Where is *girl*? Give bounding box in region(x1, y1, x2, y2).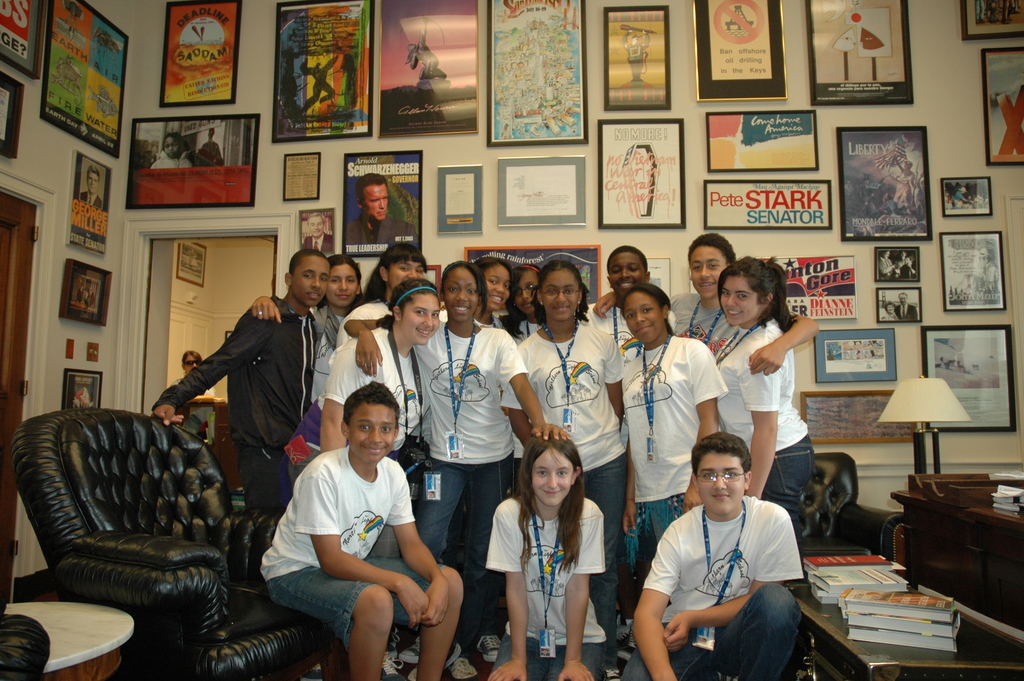
region(438, 256, 516, 327).
